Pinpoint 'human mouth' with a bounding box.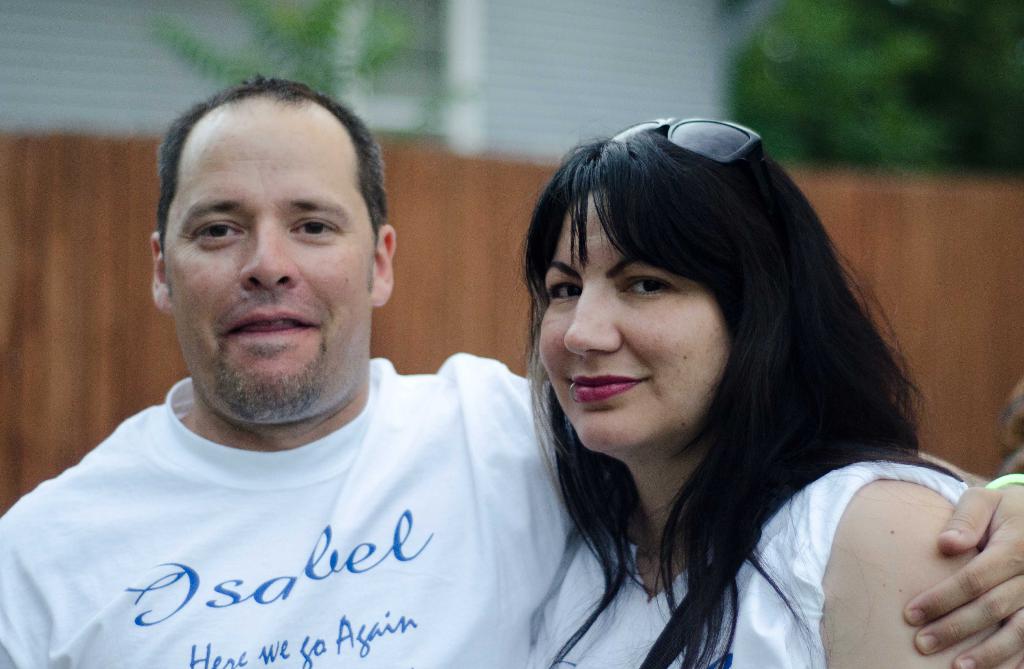
crop(568, 366, 646, 398).
